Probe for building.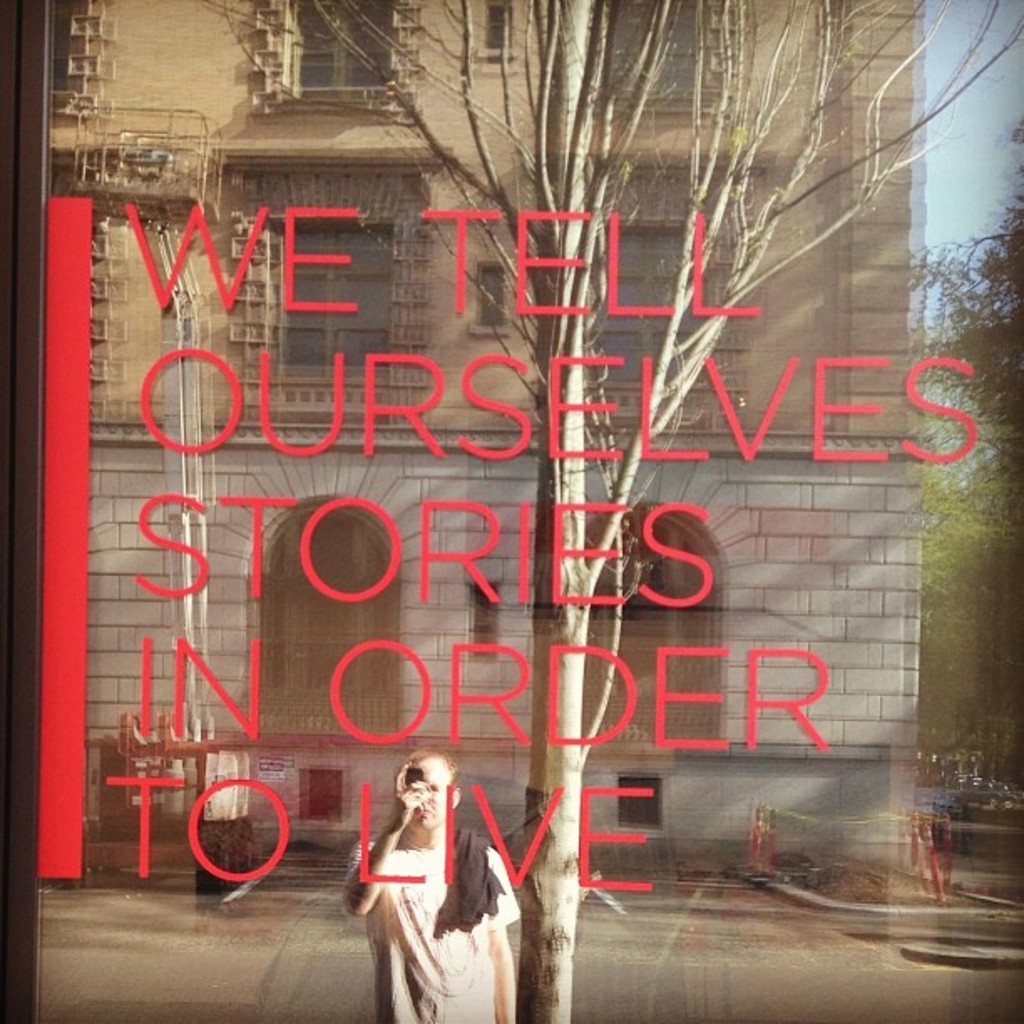
Probe result: [50, 5, 925, 853].
